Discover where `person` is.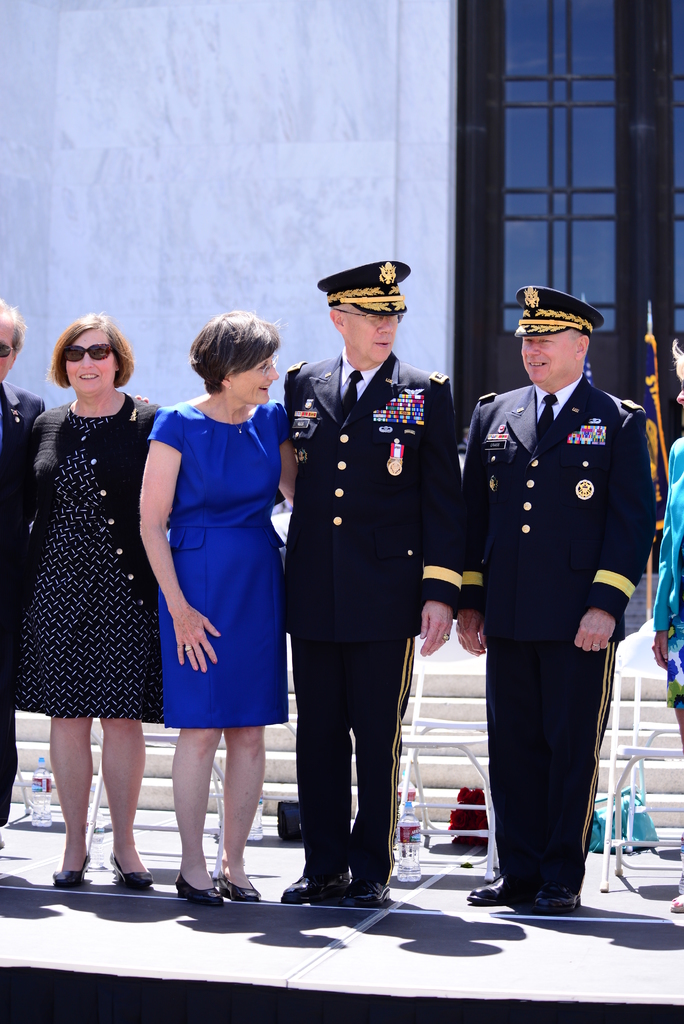
Discovered at [left=655, top=330, right=683, bottom=742].
